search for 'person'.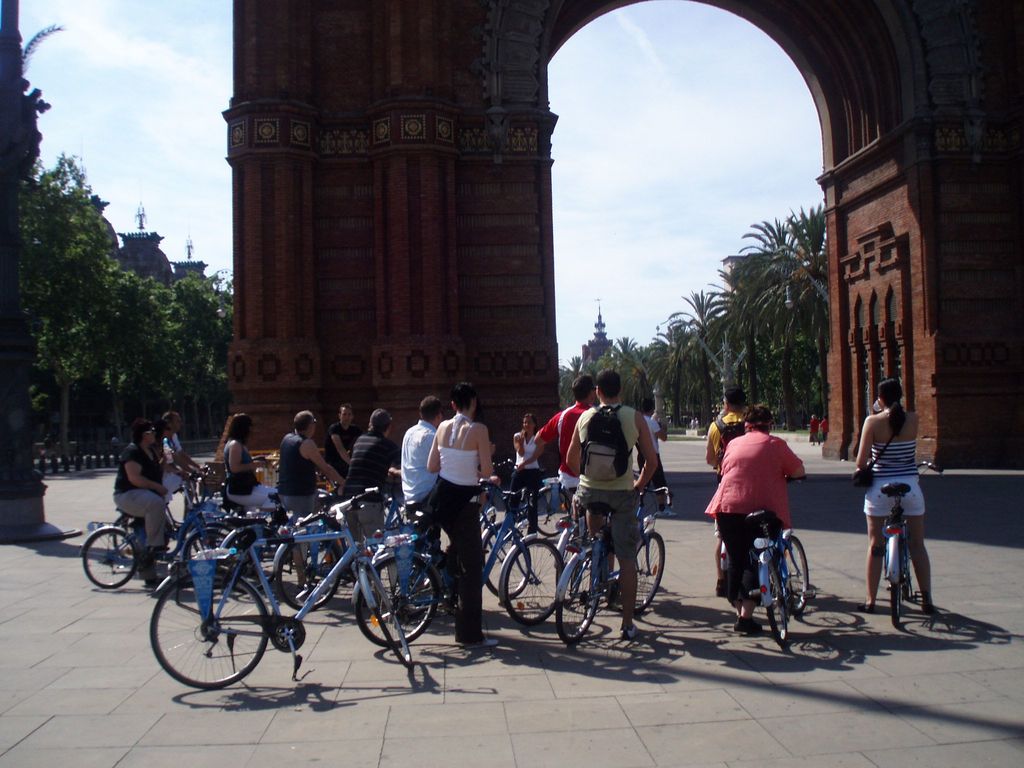
Found at <bbox>721, 391, 808, 635</bbox>.
